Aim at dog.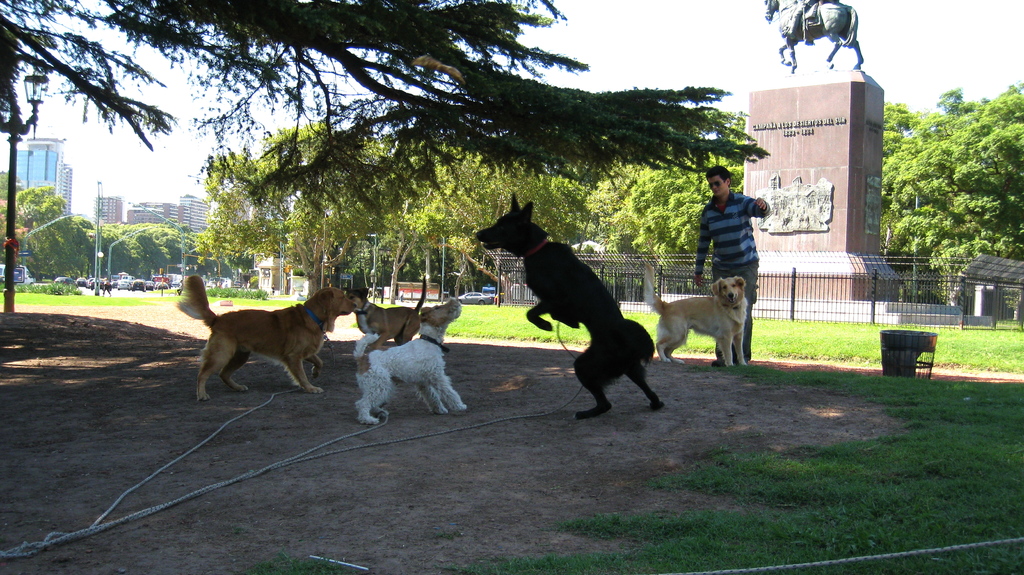
Aimed at pyautogui.locateOnScreen(639, 260, 746, 366).
